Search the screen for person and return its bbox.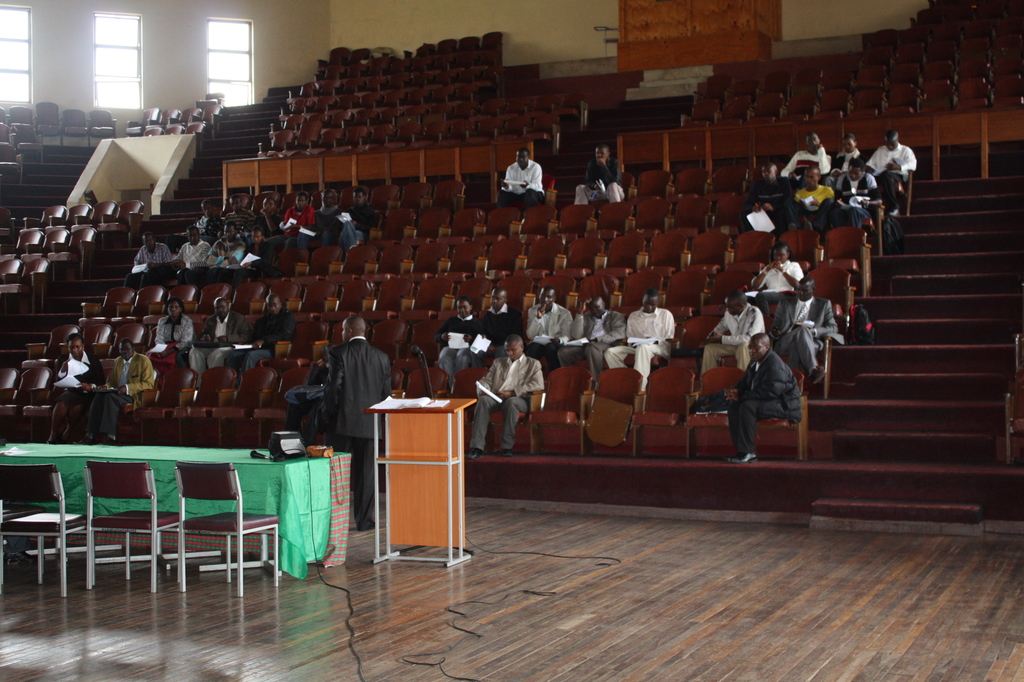
Found: 133 224 175 282.
